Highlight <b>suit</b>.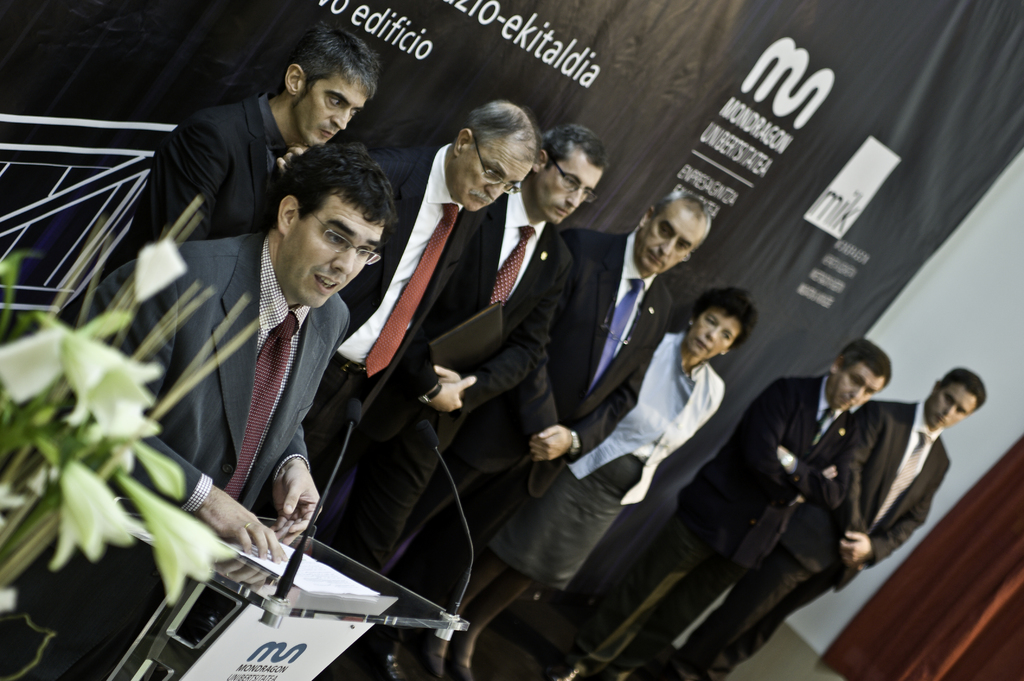
Highlighted region: 683 402 954 680.
